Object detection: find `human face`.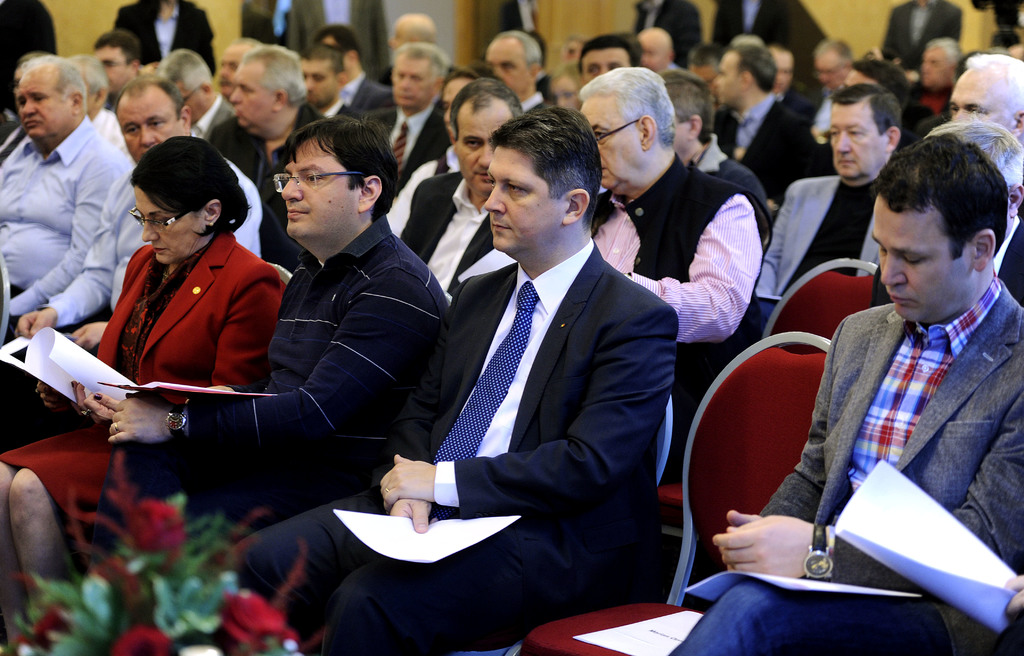
283:136:359:239.
